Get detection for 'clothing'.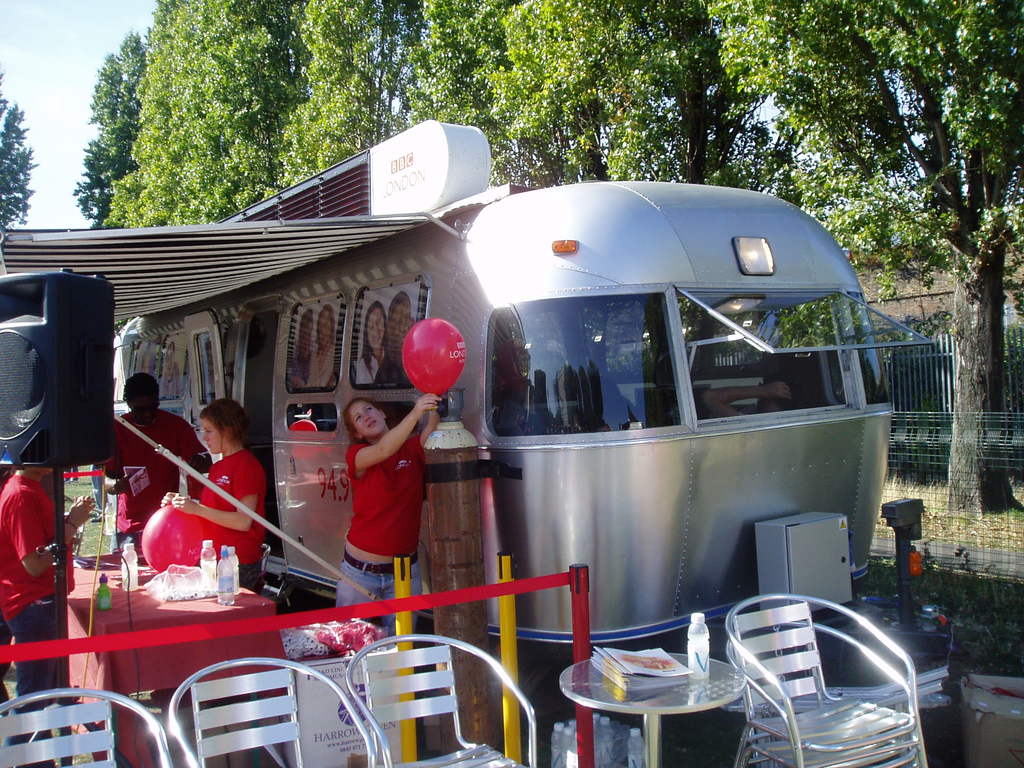
Detection: BBox(198, 446, 255, 564).
